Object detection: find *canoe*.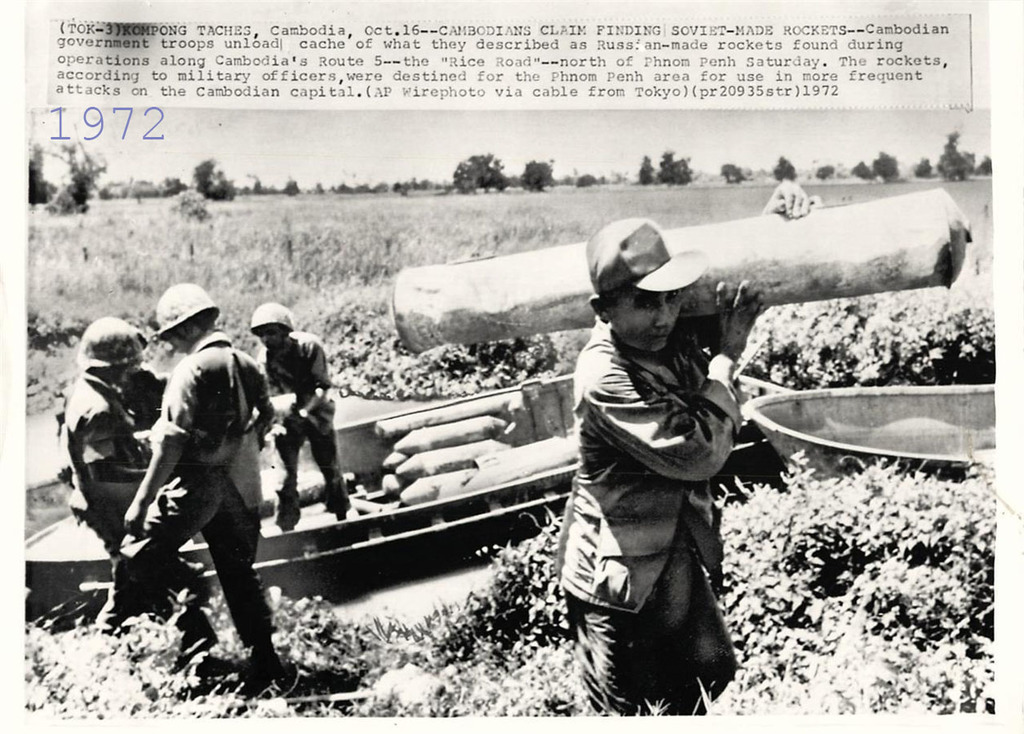
x1=24, y1=436, x2=778, y2=615.
